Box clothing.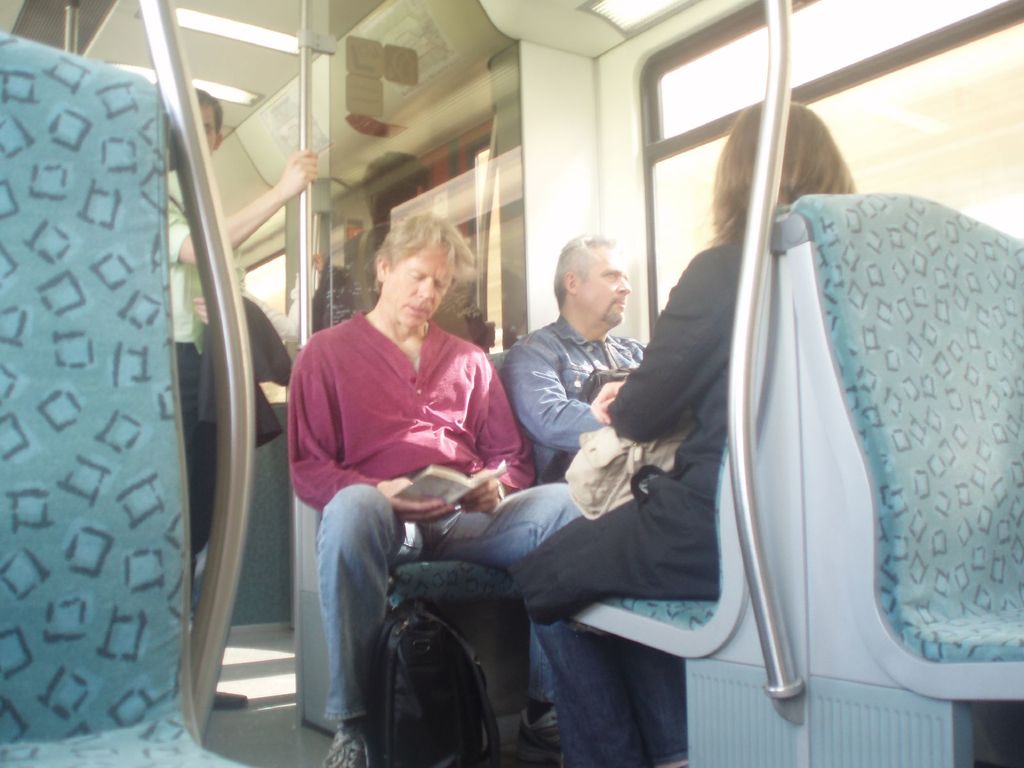
[201,289,304,455].
